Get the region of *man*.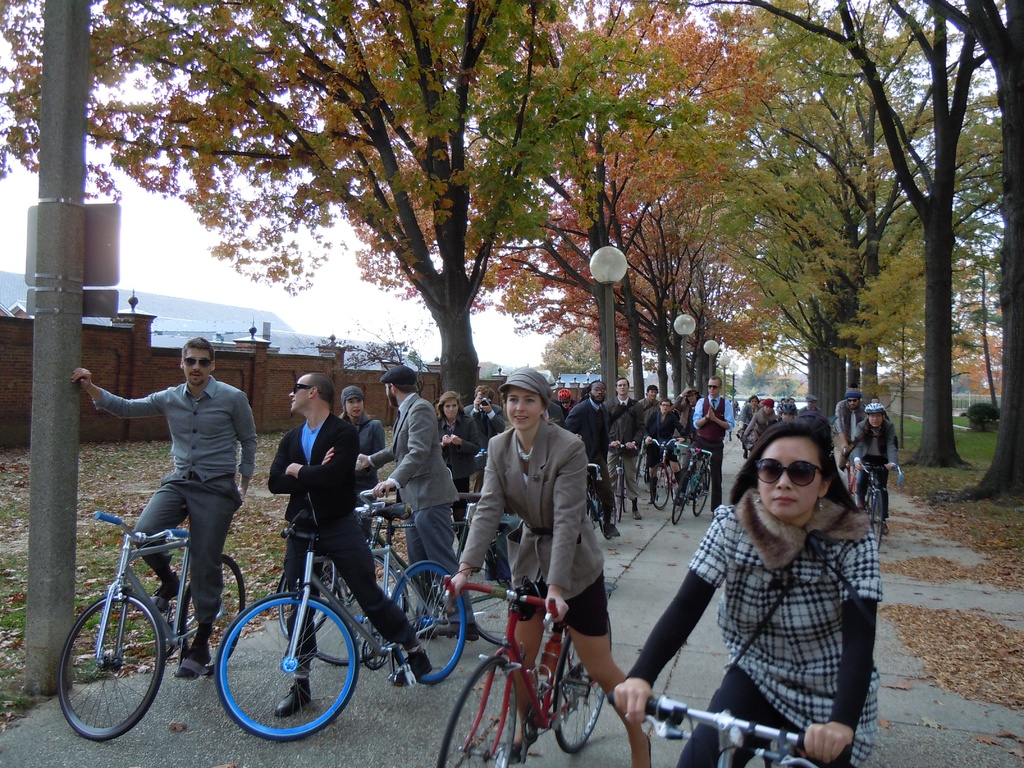
[637, 385, 662, 430].
